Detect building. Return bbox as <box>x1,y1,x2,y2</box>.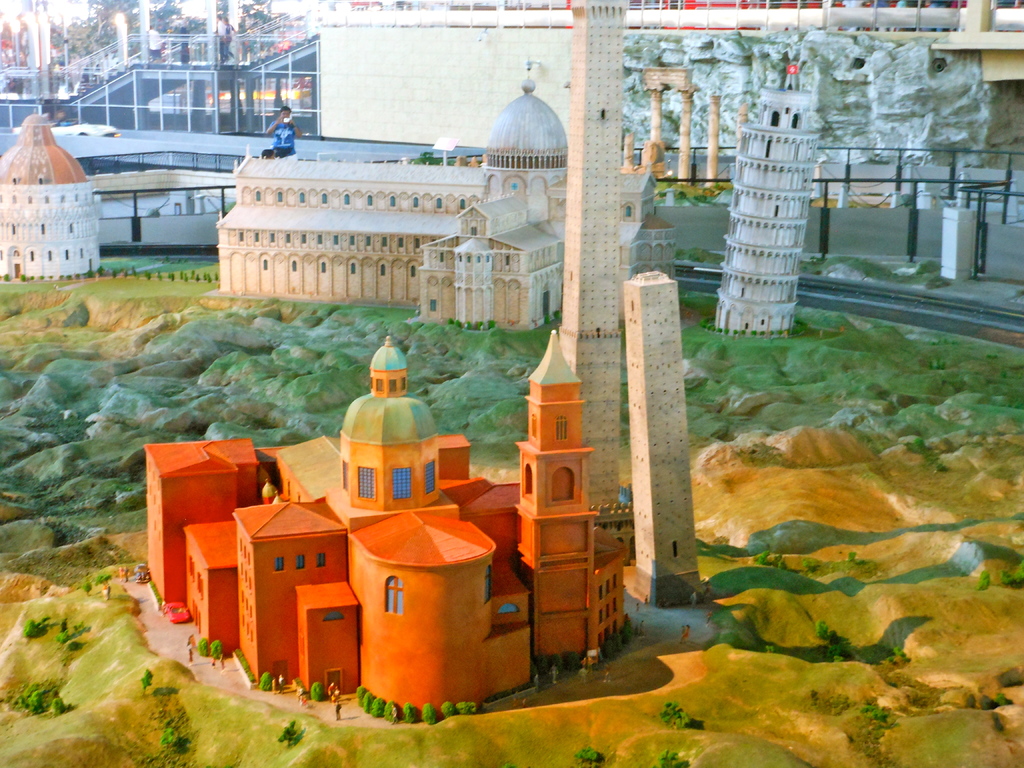
<box>0,110,105,282</box>.
